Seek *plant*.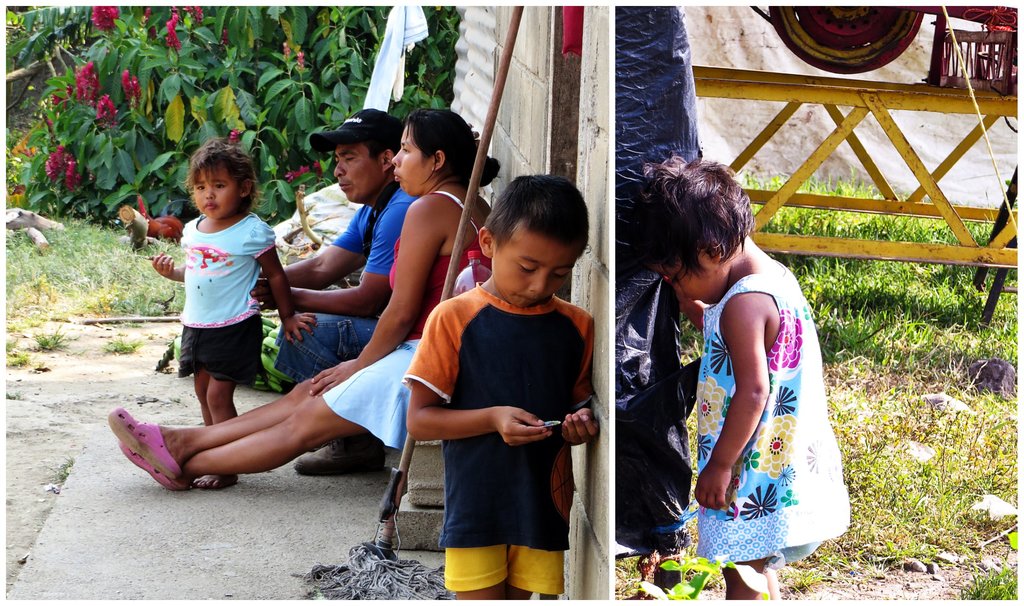
[676, 303, 710, 365].
